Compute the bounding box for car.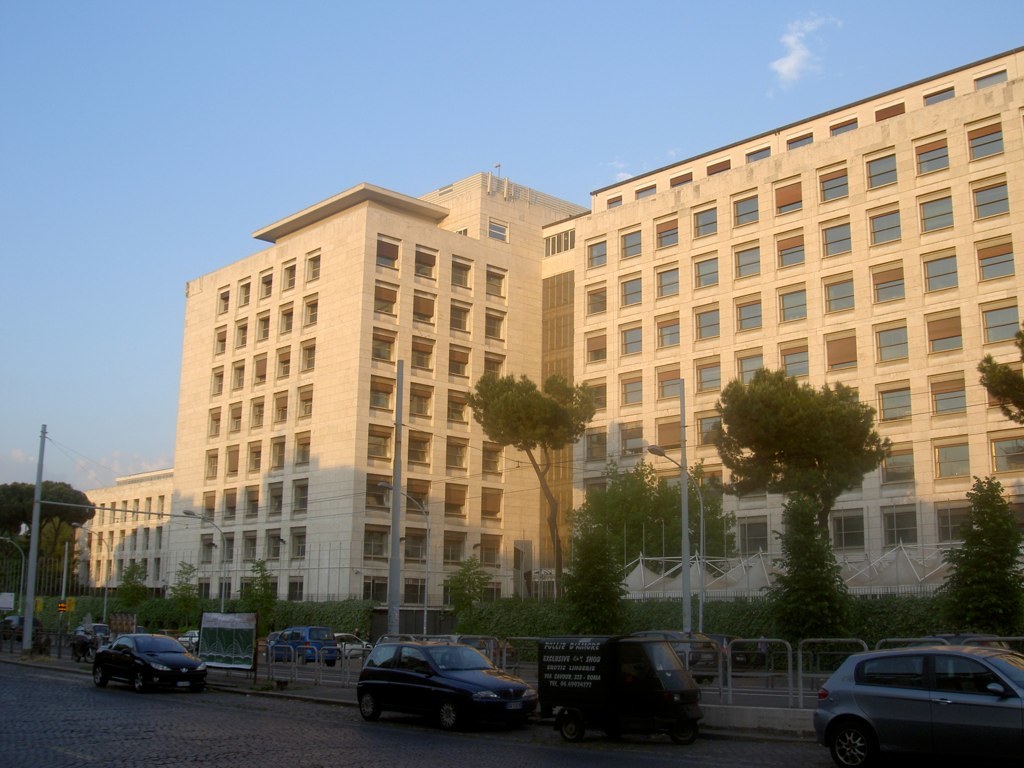
[93, 632, 207, 687].
